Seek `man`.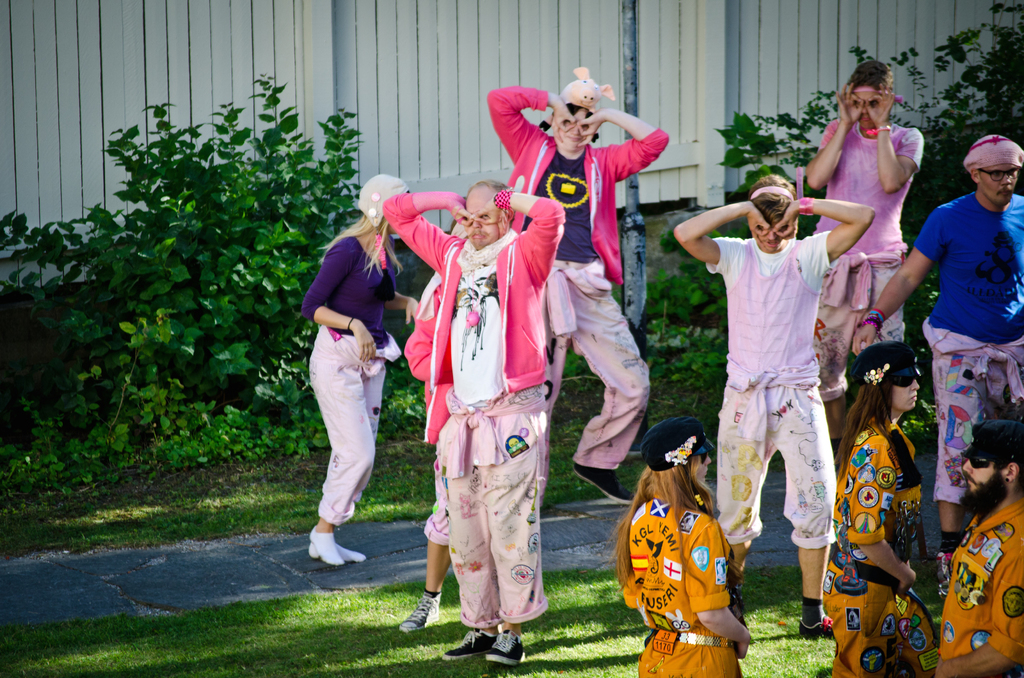
locate(849, 131, 1023, 593).
